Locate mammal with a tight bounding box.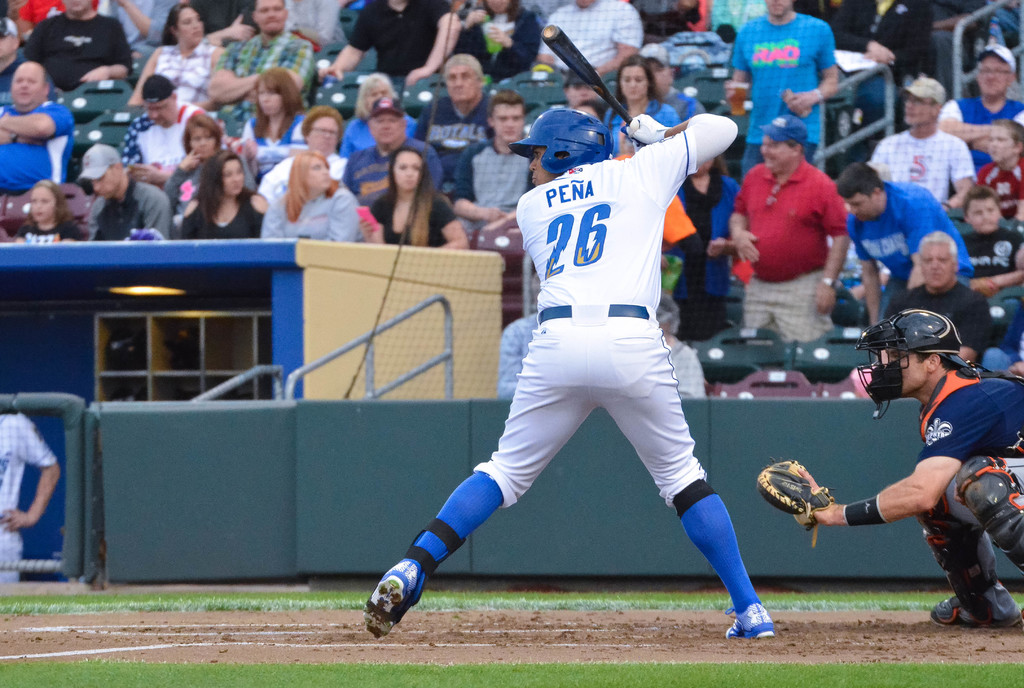
box(787, 308, 1023, 630).
